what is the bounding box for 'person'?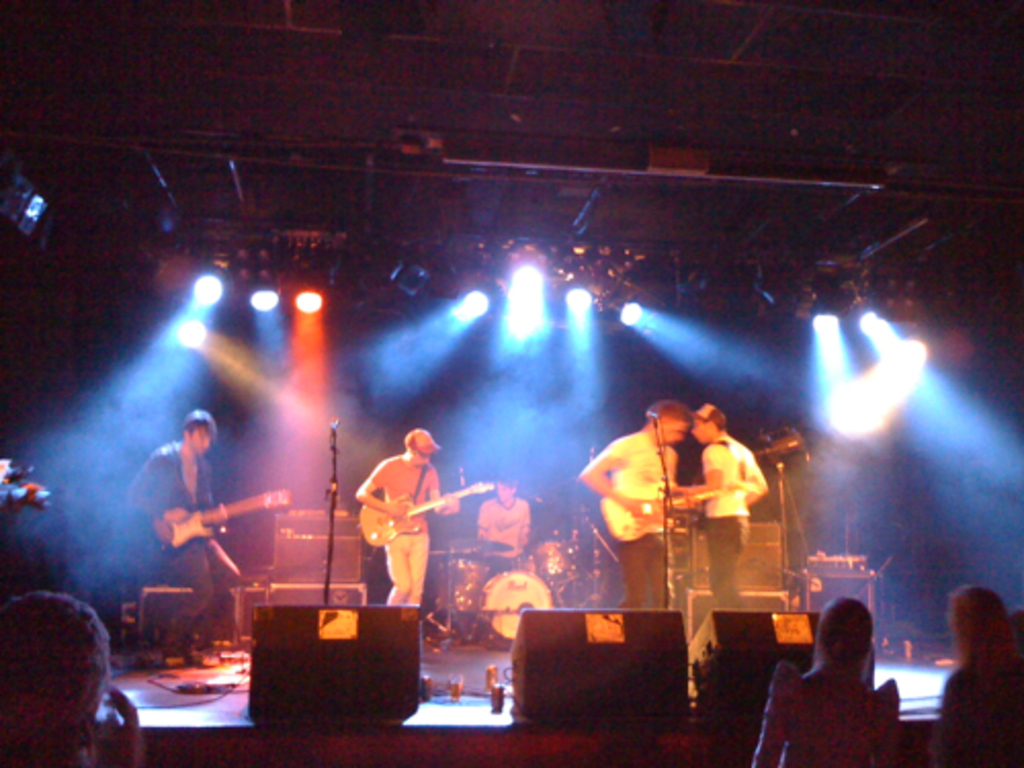
129, 412, 246, 678.
